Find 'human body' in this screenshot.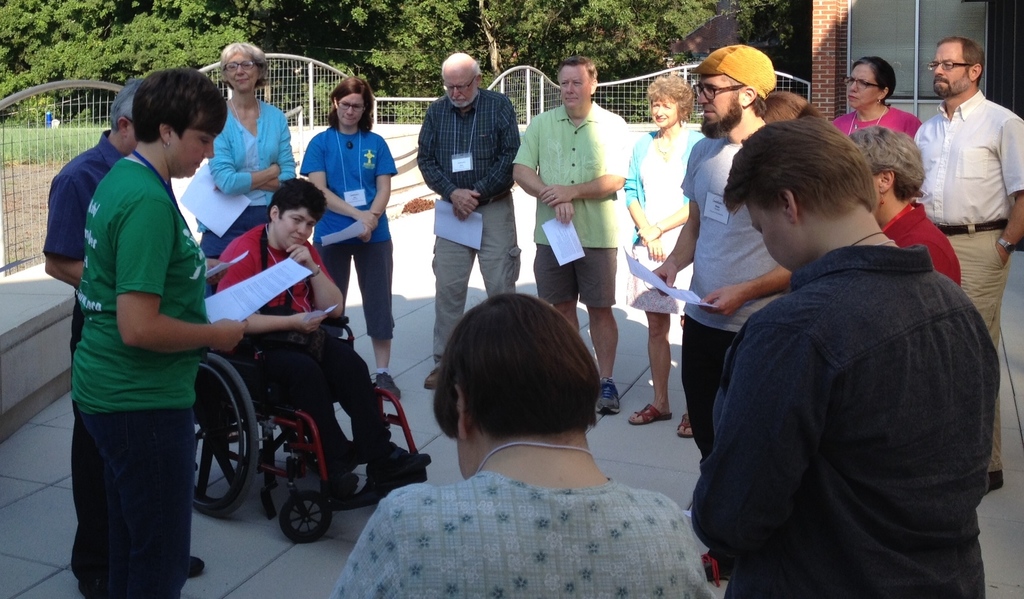
The bounding box for 'human body' is <bbox>185, 34, 305, 256</bbox>.
